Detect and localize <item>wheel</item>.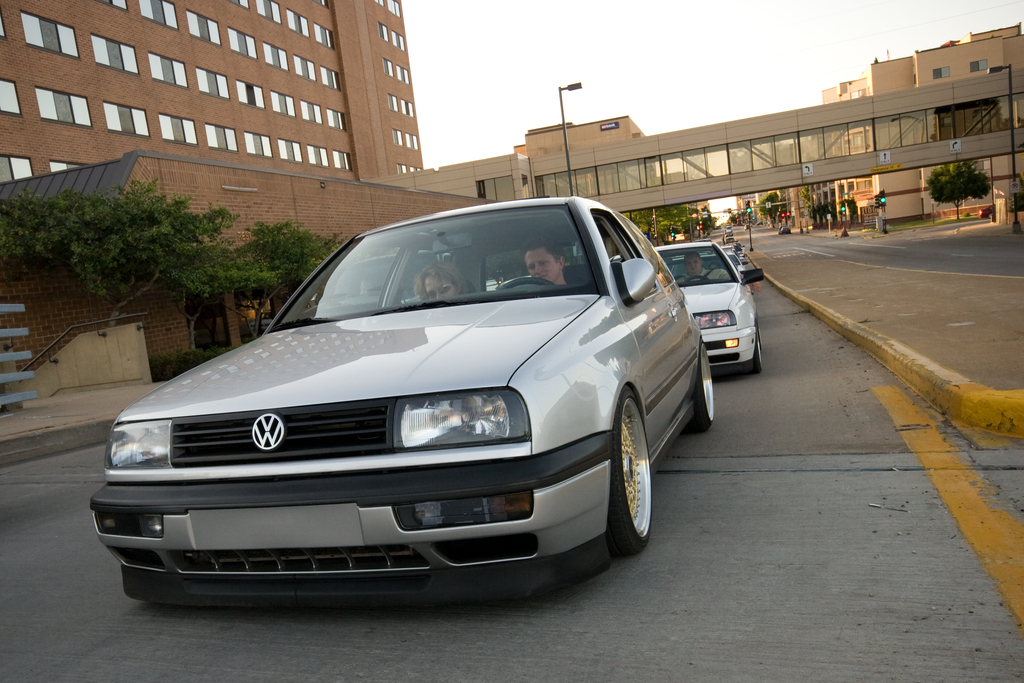
Localized at bbox=[500, 279, 556, 289].
